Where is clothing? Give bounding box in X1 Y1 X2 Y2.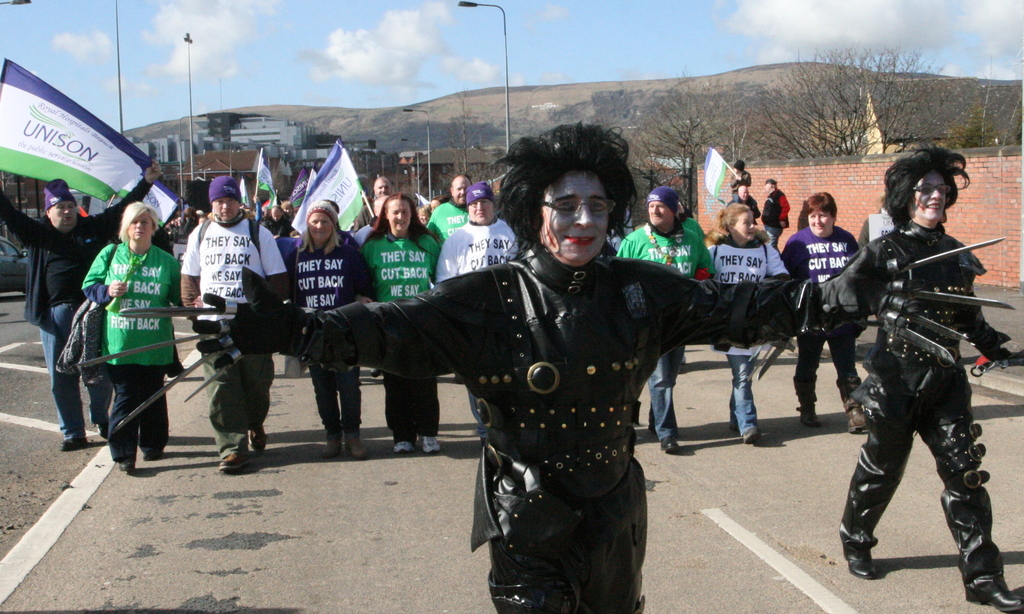
353 205 376 230.
